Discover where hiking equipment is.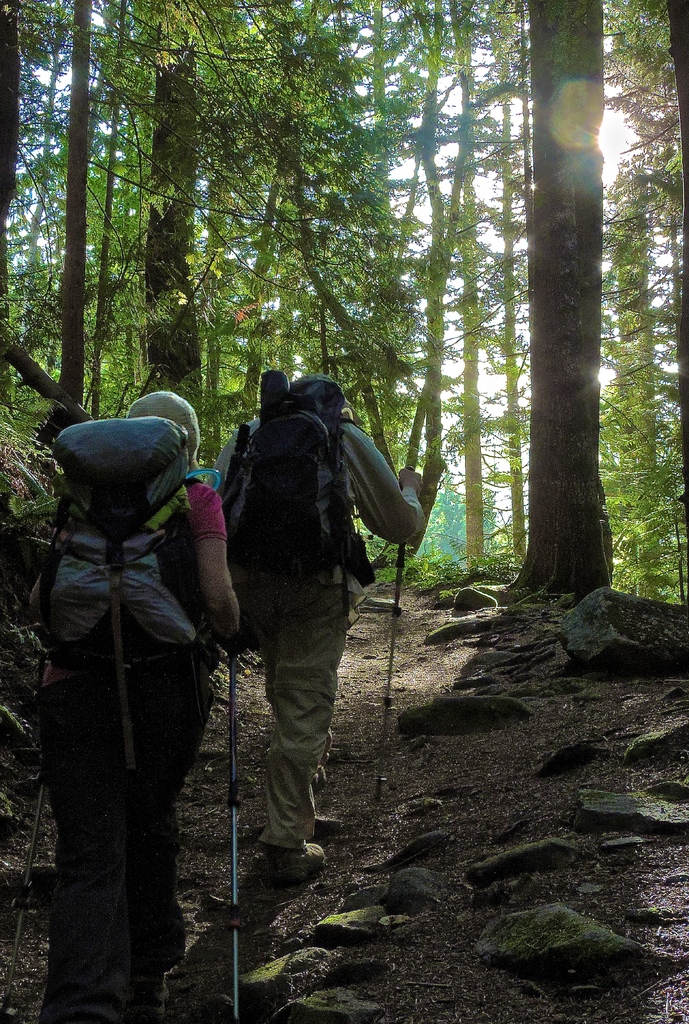
Discovered at (220,367,375,603).
